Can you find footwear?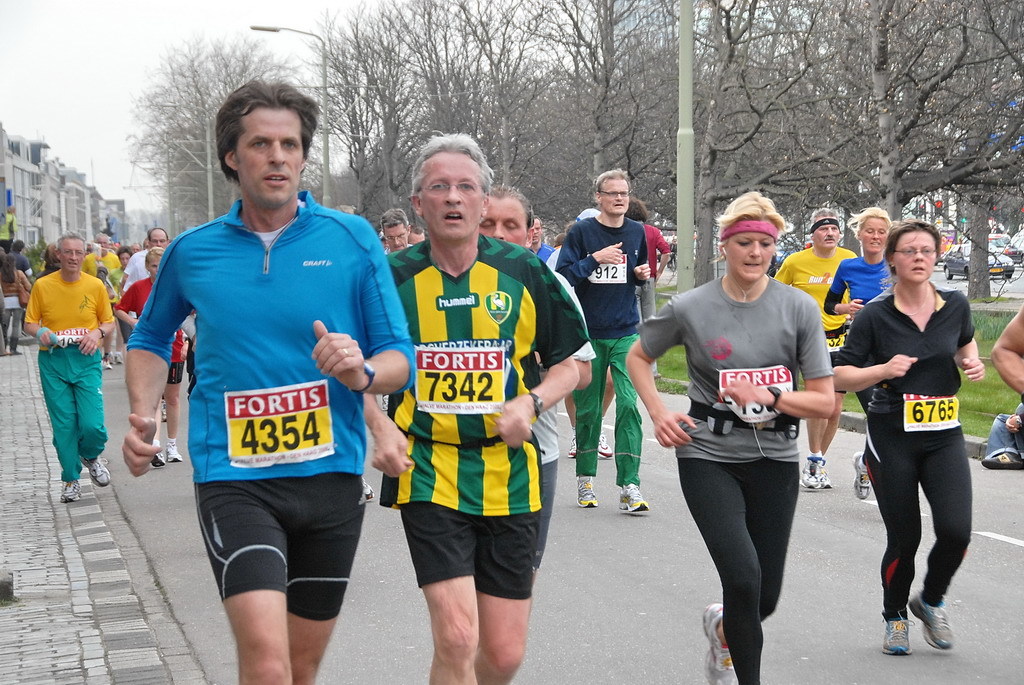
Yes, bounding box: rect(598, 429, 612, 459).
